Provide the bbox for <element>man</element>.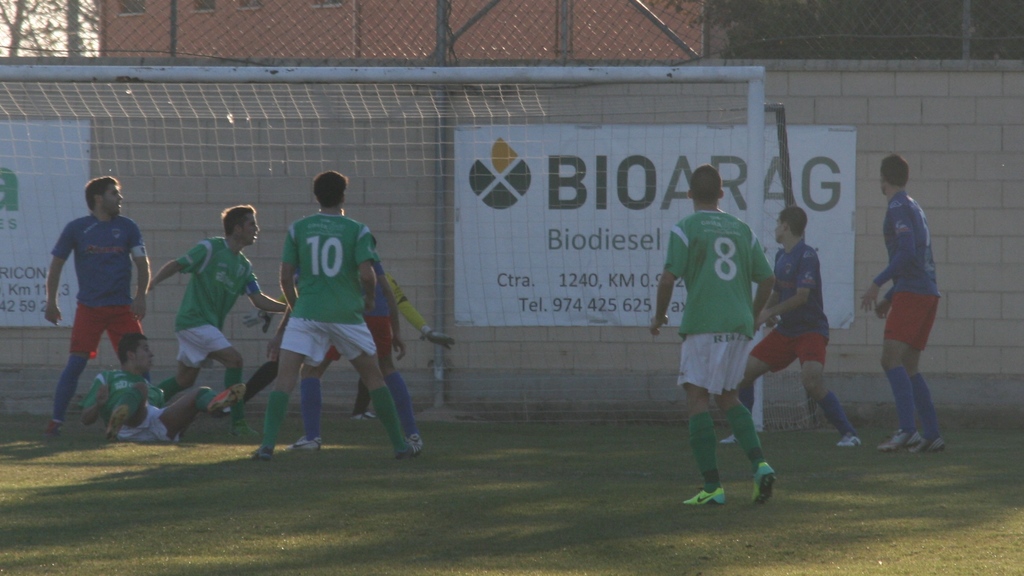
(x1=81, y1=332, x2=245, y2=440).
